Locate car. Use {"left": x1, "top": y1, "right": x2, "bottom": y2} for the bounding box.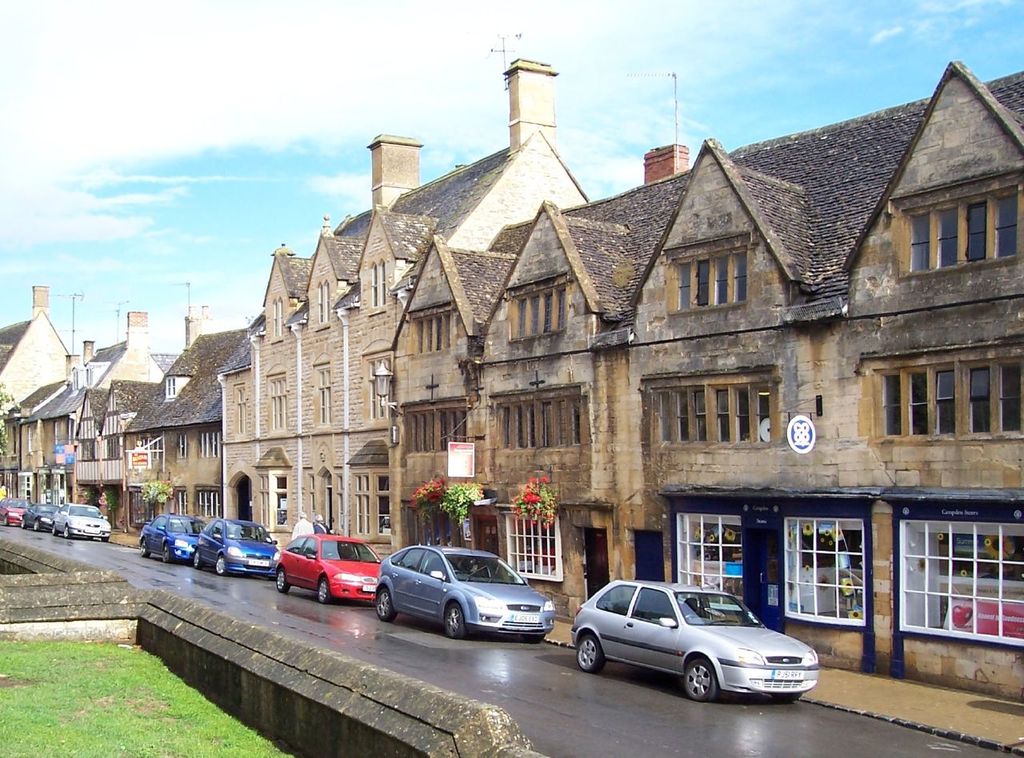
{"left": 52, "top": 503, "right": 114, "bottom": 542}.
